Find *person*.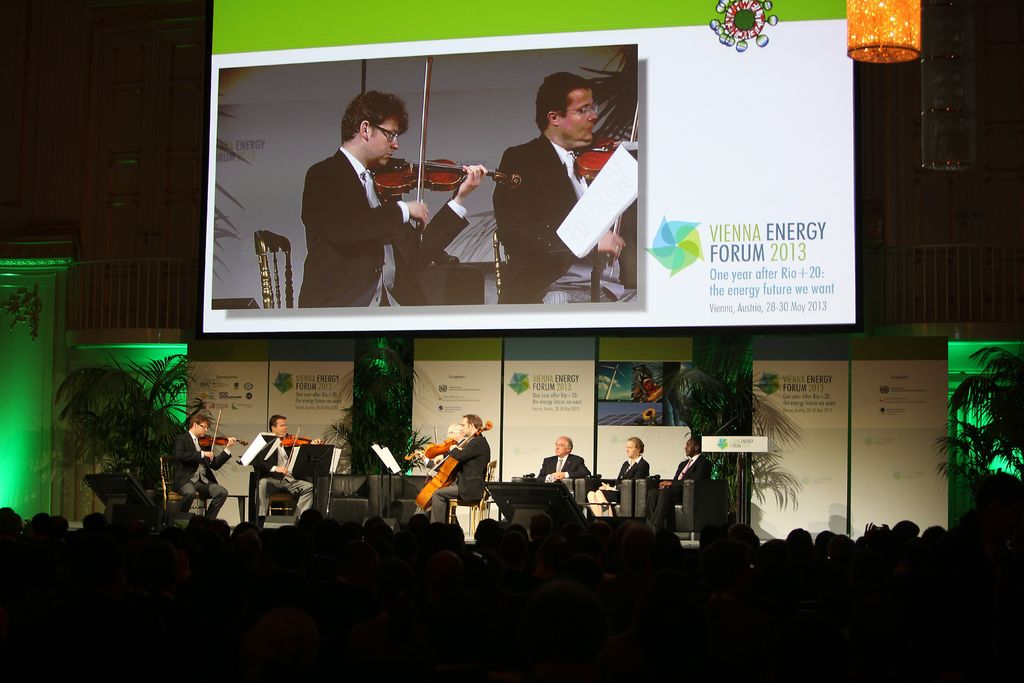
crop(605, 429, 651, 504).
